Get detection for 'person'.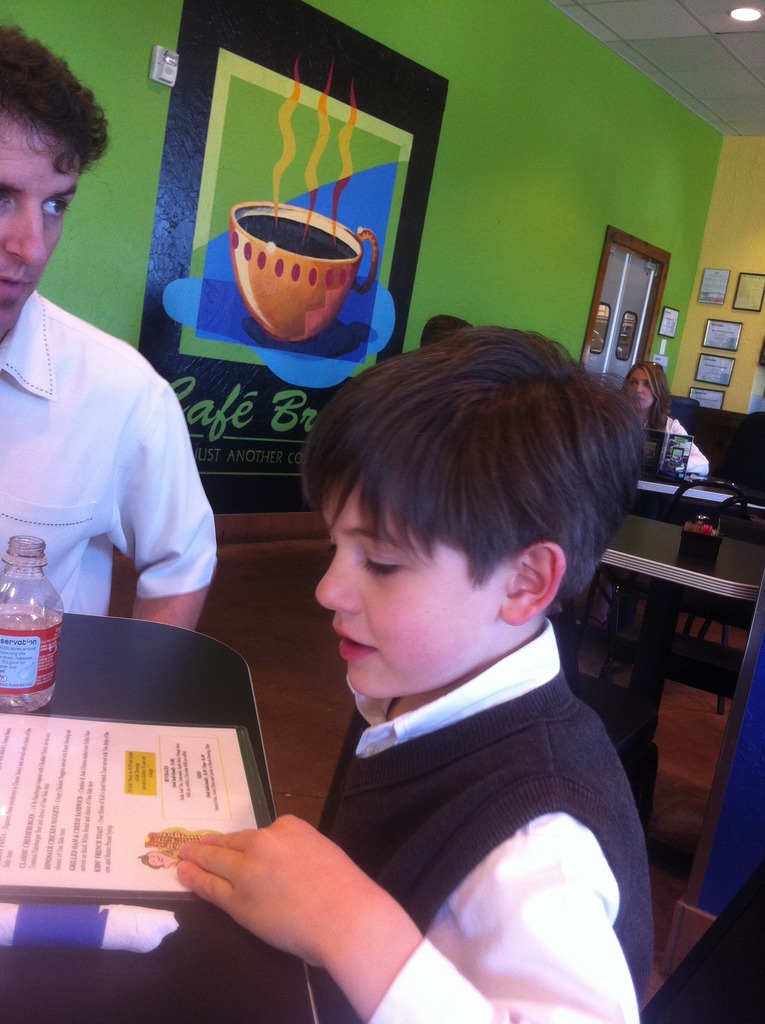
Detection: <region>619, 362, 711, 479</region>.
